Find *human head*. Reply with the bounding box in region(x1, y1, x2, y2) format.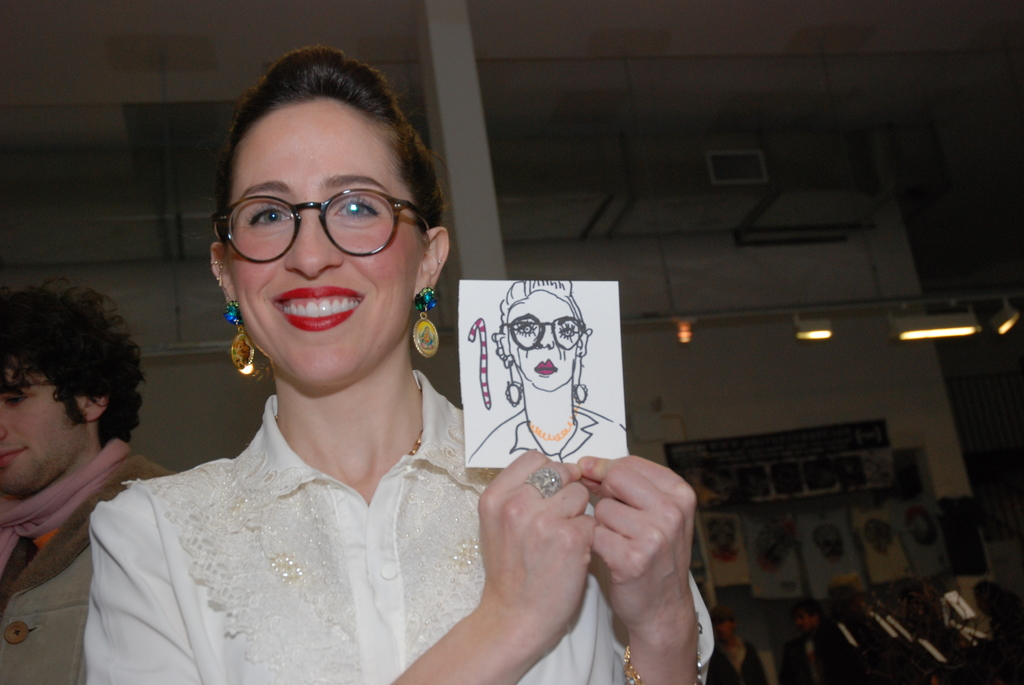
region(190, 24, 444, 413).
